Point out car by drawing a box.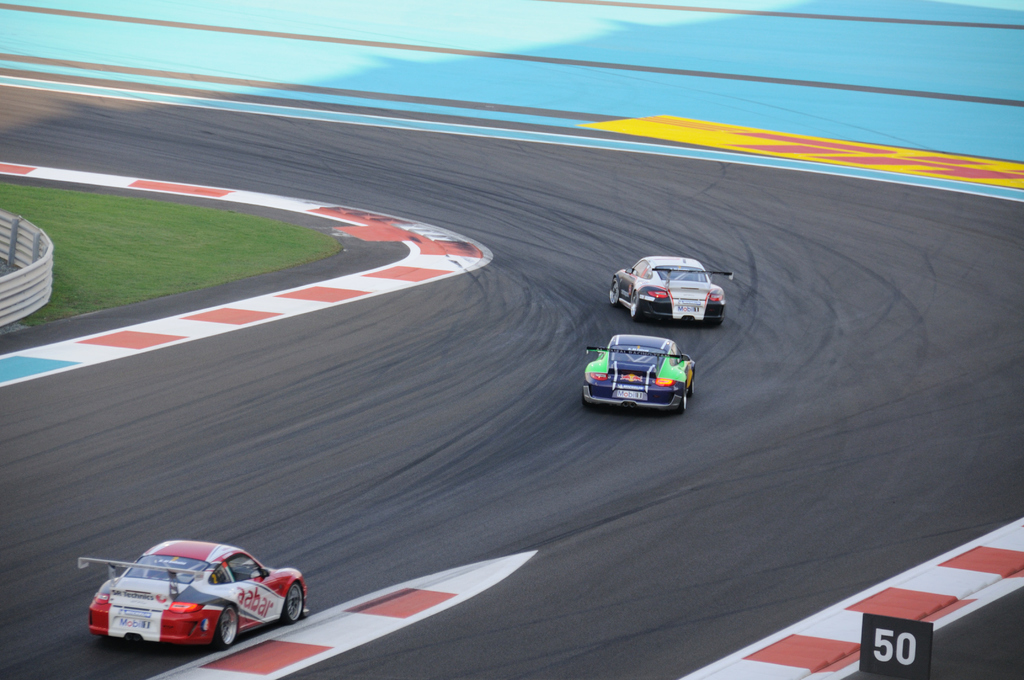
577/327/699/417.
